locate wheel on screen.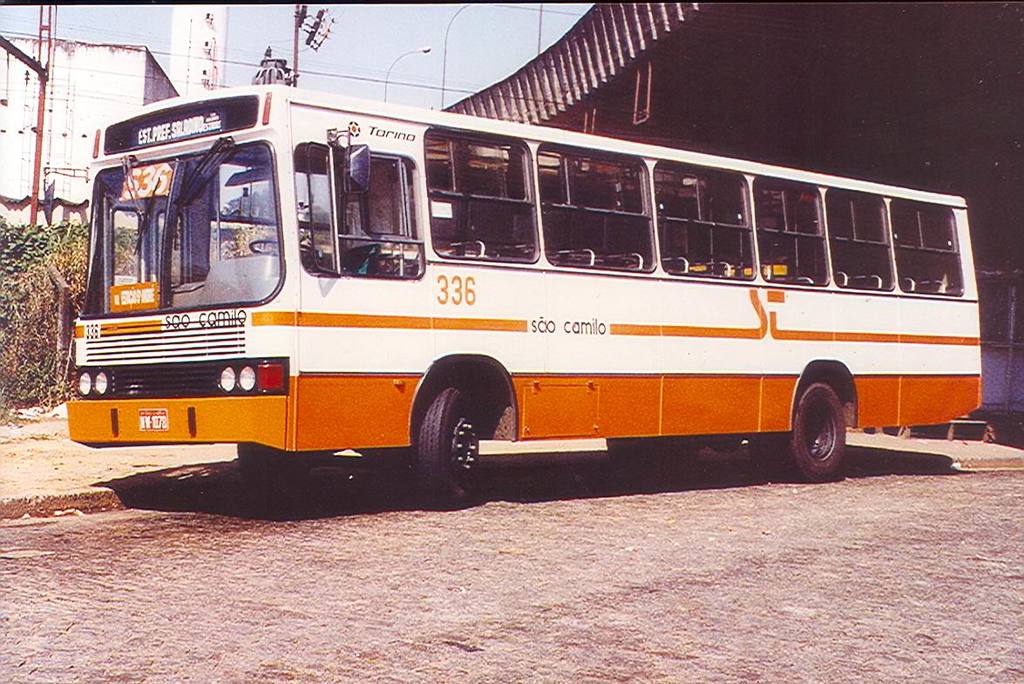
On screen at BBox(251, 238, 323, 266).
